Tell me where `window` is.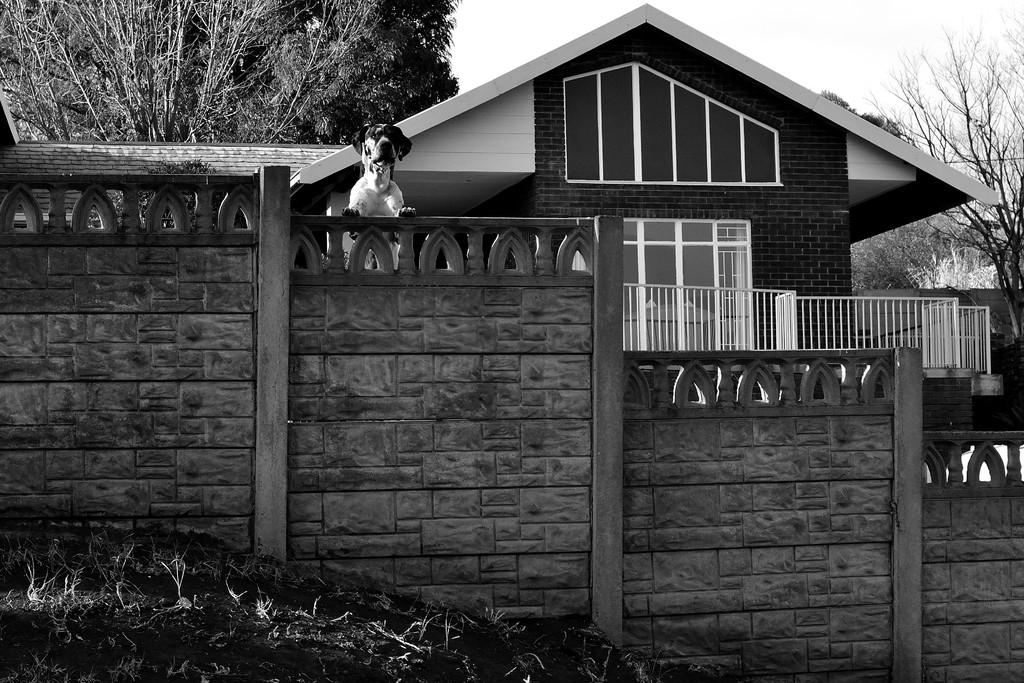
`window` is at <bbox>561, 88, 815, 193</bbox>.
